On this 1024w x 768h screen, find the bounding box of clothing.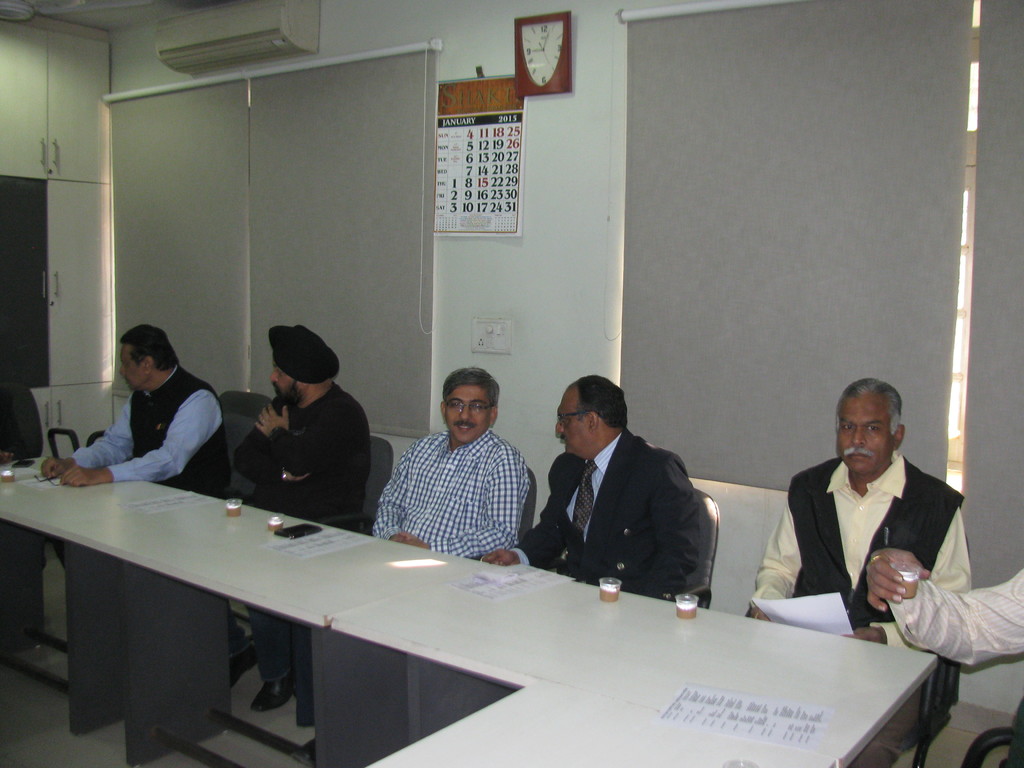
Bounding box: {"left": 755, "top": 466, "right": 971, "bottom": 717}.
